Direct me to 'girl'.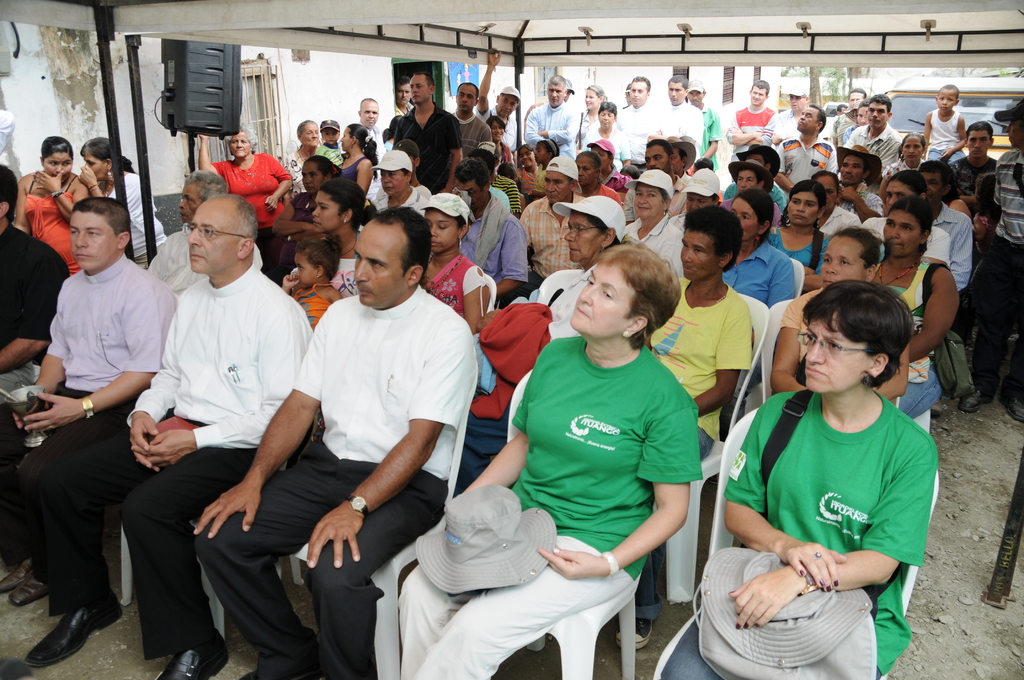
Direction: (522, 140, 559, 206).
